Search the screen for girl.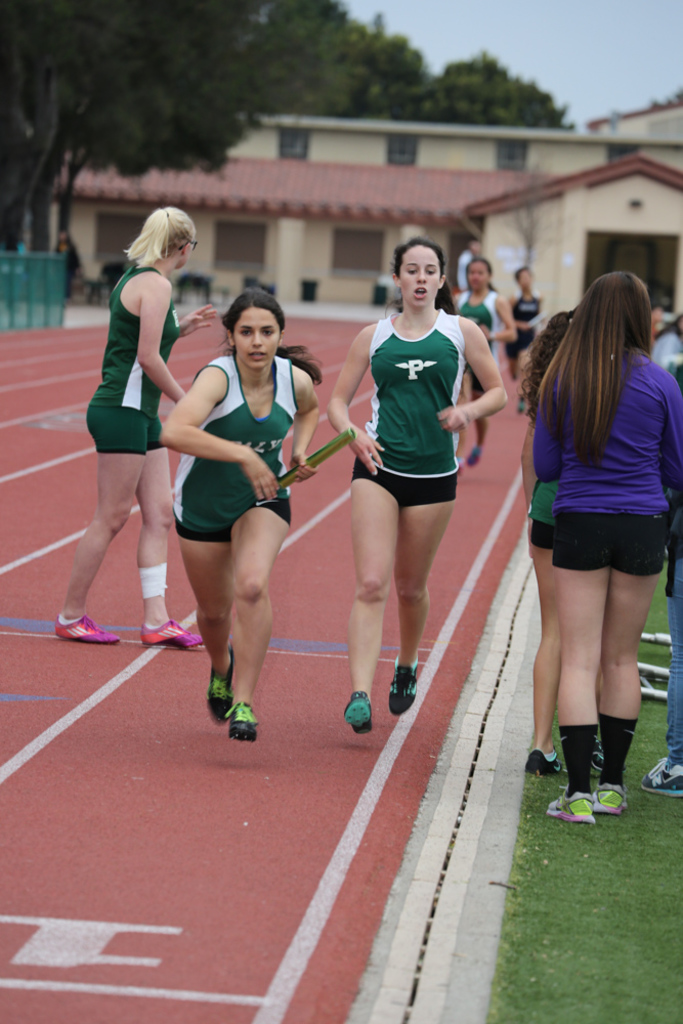
Found at BBox(456, 254, 508, 465).
